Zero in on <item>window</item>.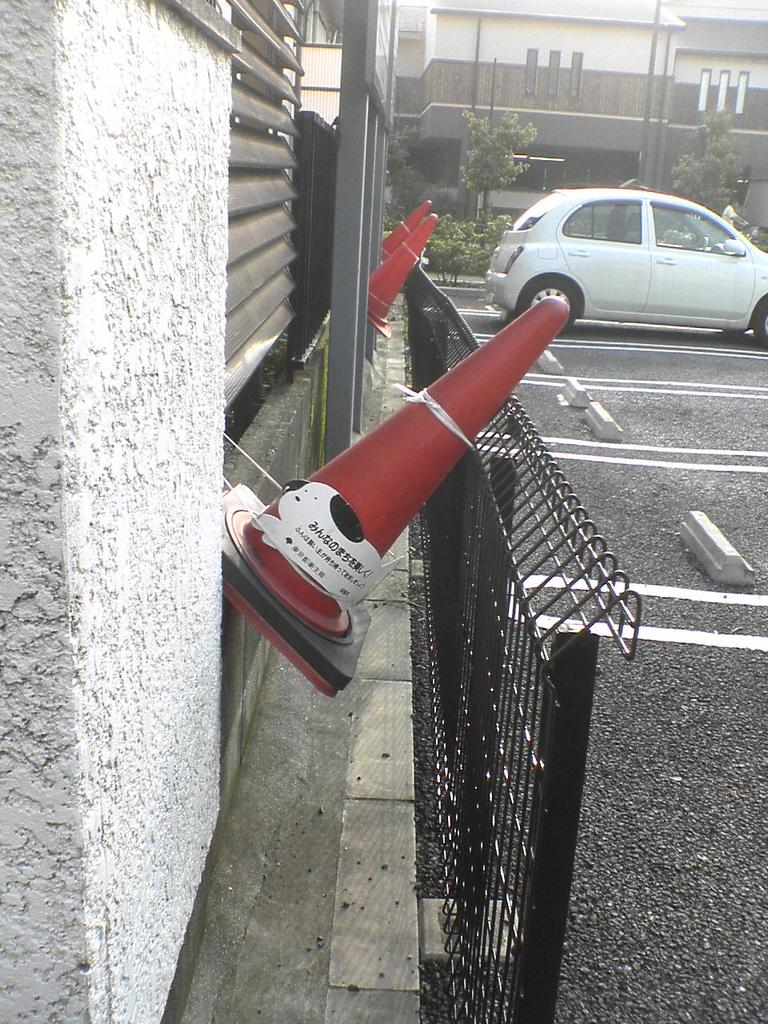
Zeroed in: (524,46,537,94).
